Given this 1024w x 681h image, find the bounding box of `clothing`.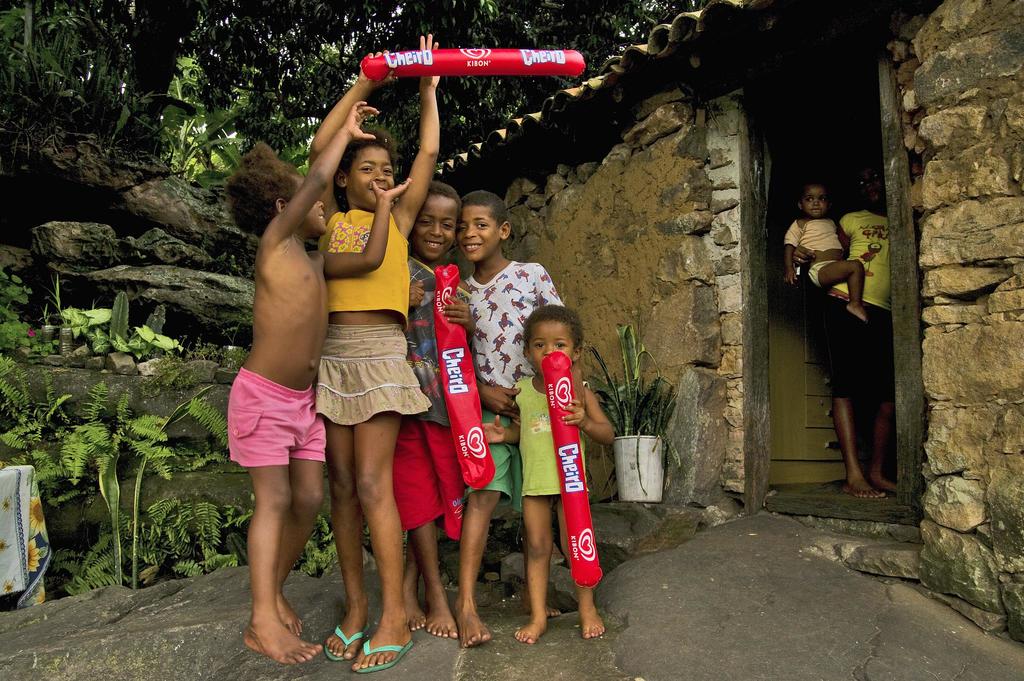
[left=462, top=261, right=564, bottom=507].
